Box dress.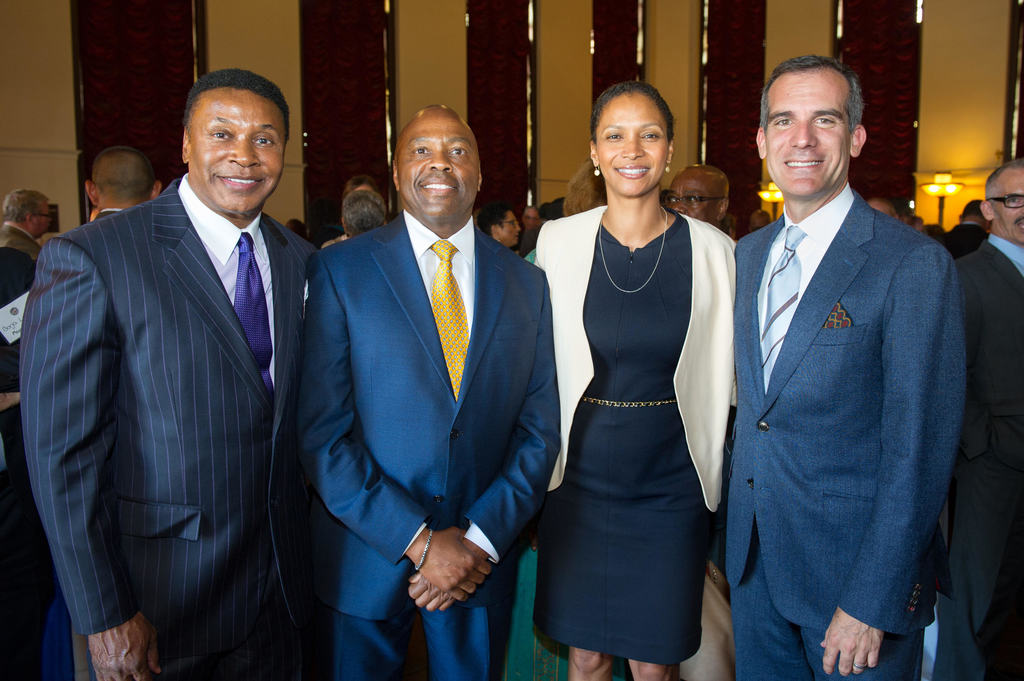
<box>544,184,735,660</box>.
